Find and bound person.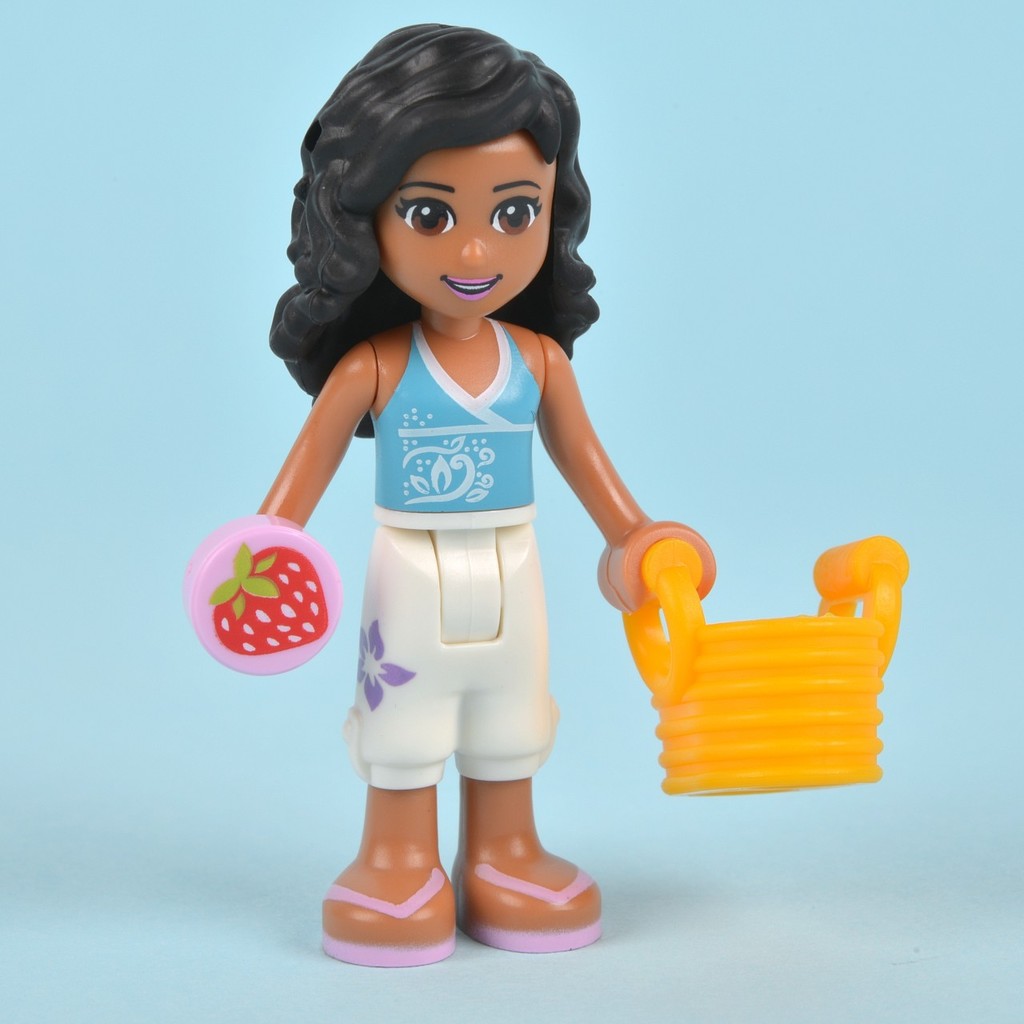
Bound: bbox(255, 19, 716, 970).
